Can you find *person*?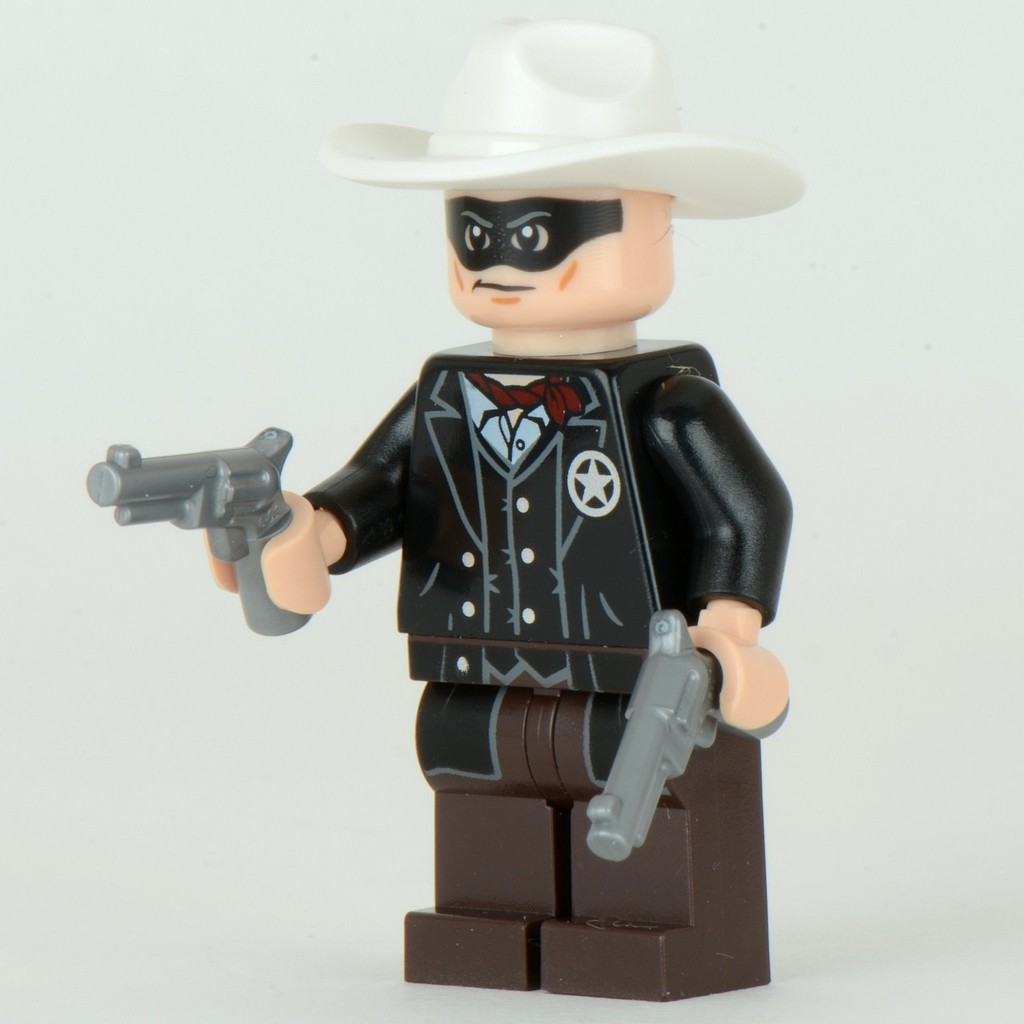
Yes, bounding box: <region>205, 192, 800, 1012</region>.
